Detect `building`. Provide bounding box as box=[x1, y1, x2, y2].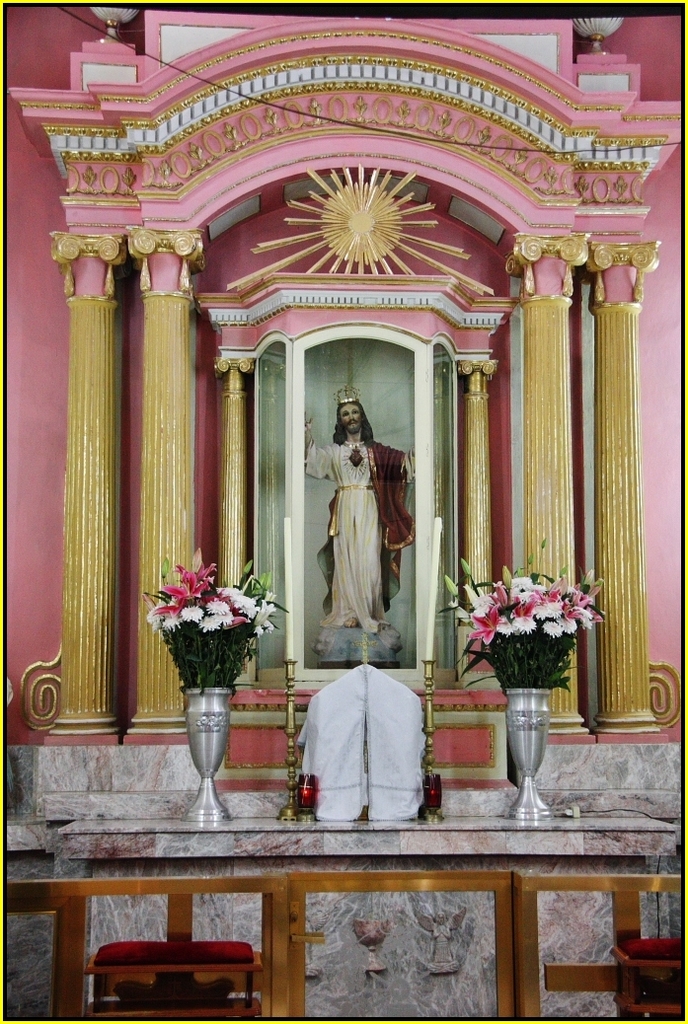
box=[0, 0, 683, 1019].
